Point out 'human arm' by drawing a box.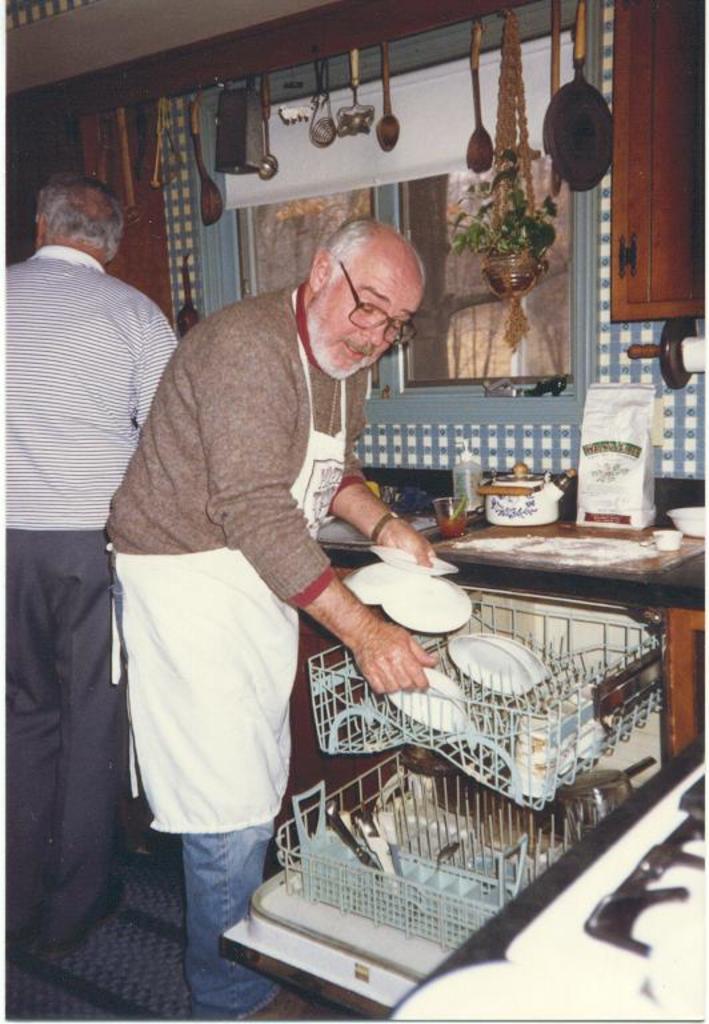
locate(213, 329, 432, 696).
